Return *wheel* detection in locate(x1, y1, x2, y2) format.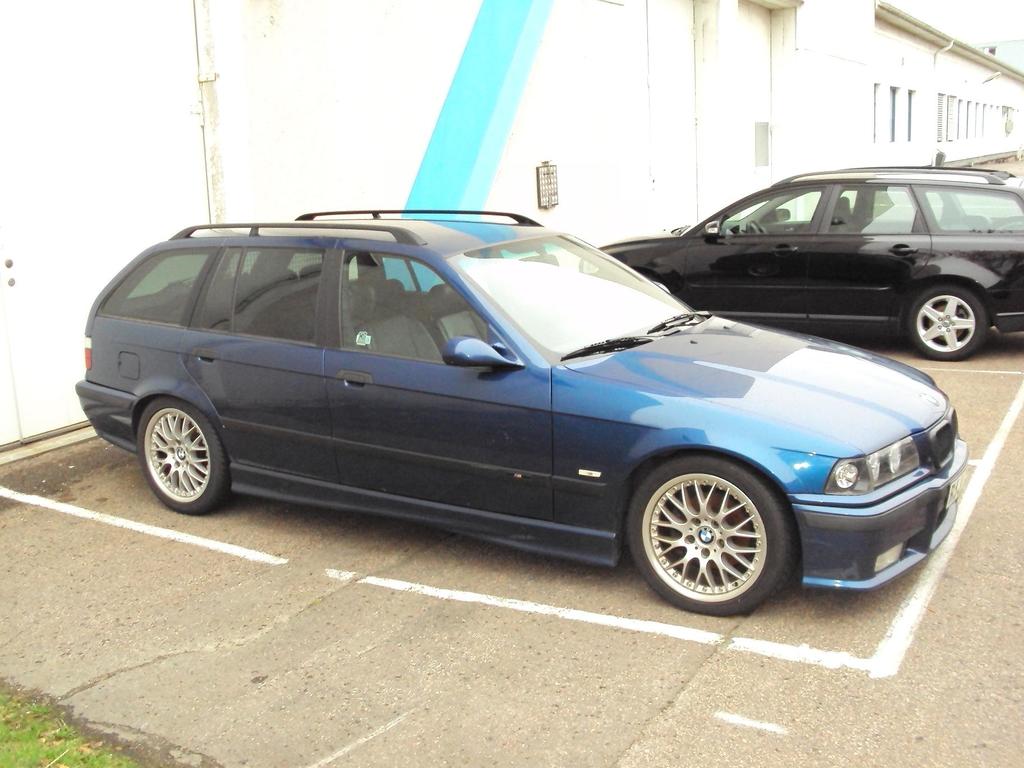
locate(747, 219, 765, 237).
